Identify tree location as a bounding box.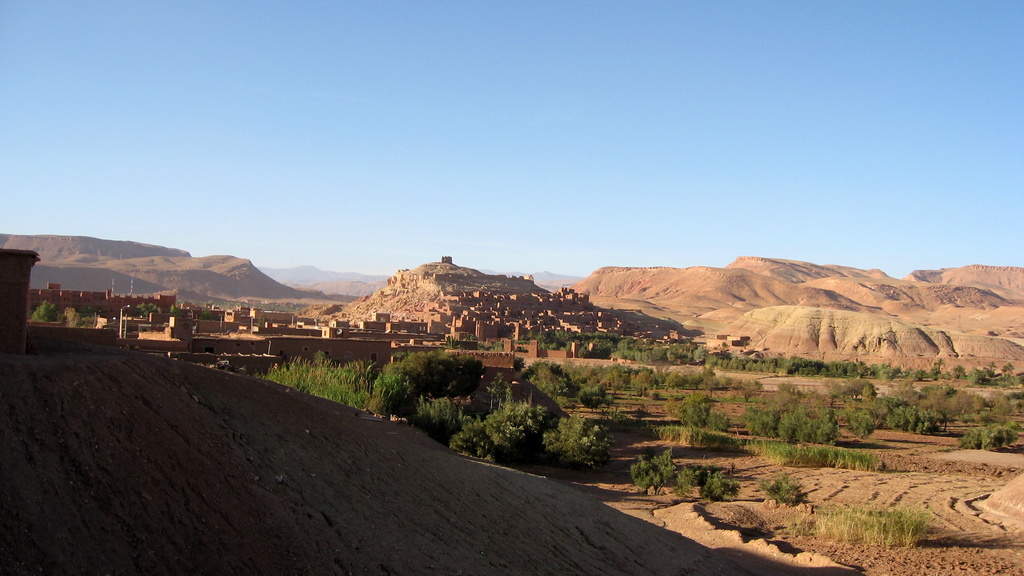
box(564, 332, 584, 344).
